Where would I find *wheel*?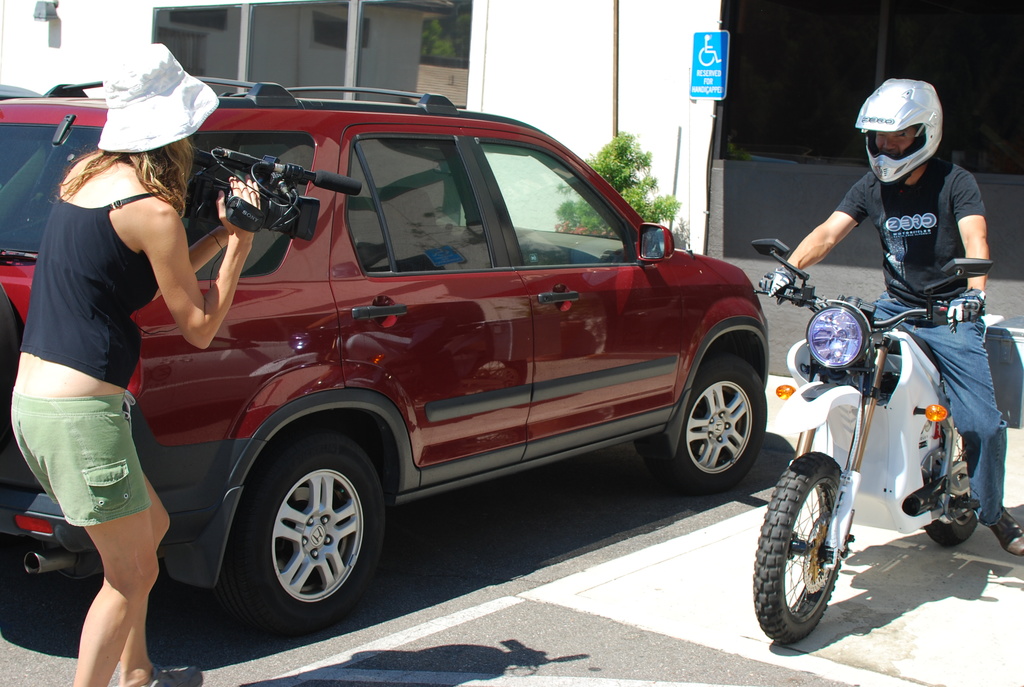
At [920, 512, 979, 548].
